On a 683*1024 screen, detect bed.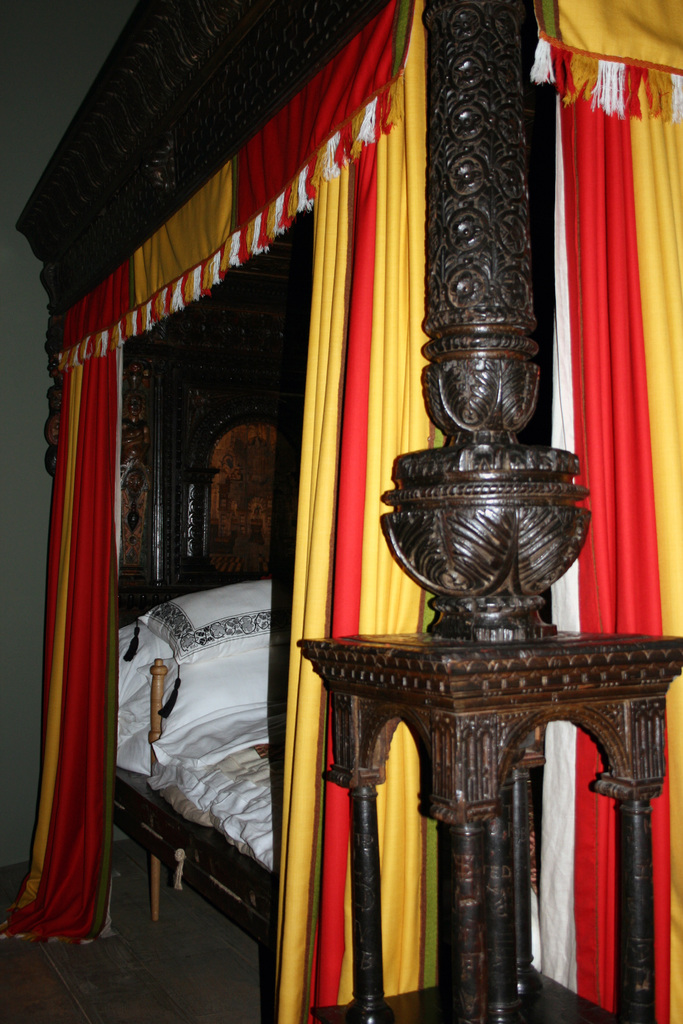
115,579,275,1023.
